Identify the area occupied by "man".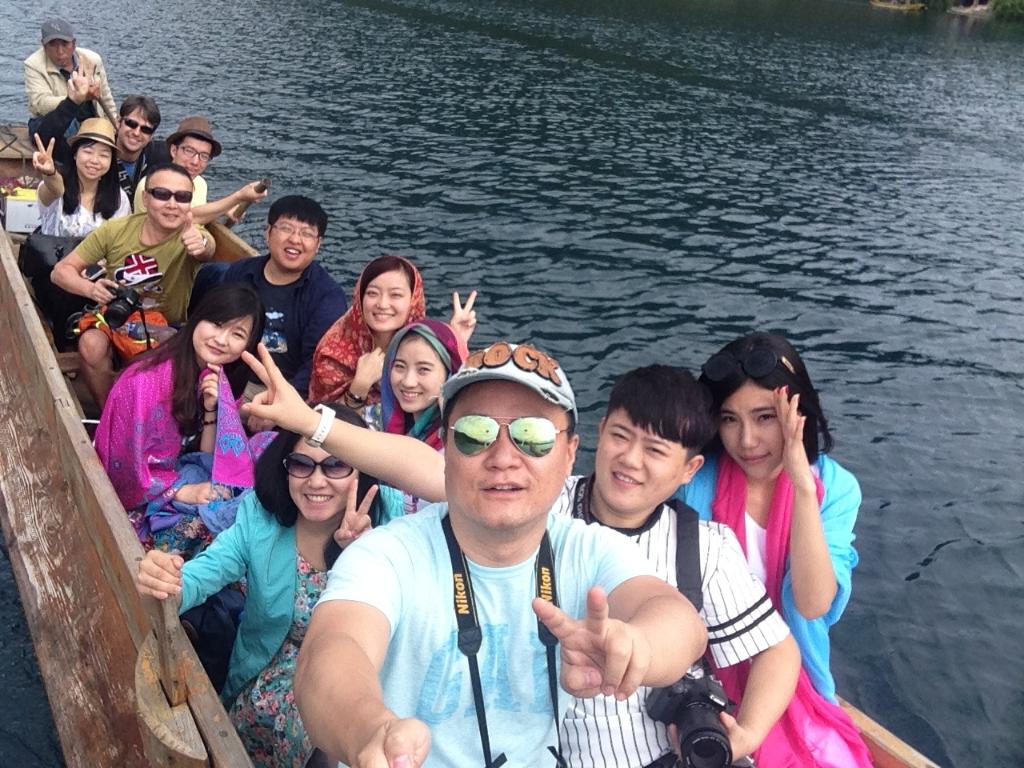
Area: pyautogui.locateOnScreen(24, 91, 166, 217).
